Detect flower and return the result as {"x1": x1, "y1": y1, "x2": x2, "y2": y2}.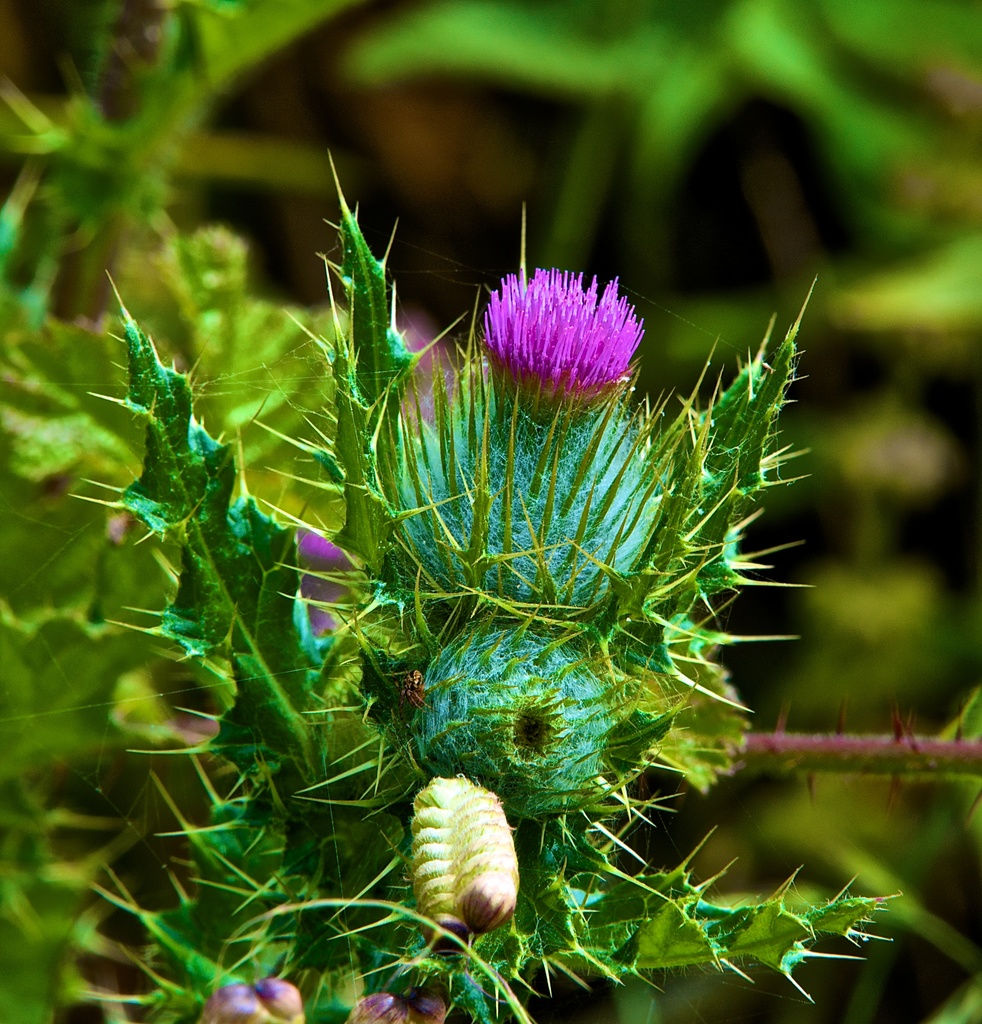
{"x1": 463, "y1": 248, "x2": 657, "y2": 415}.
